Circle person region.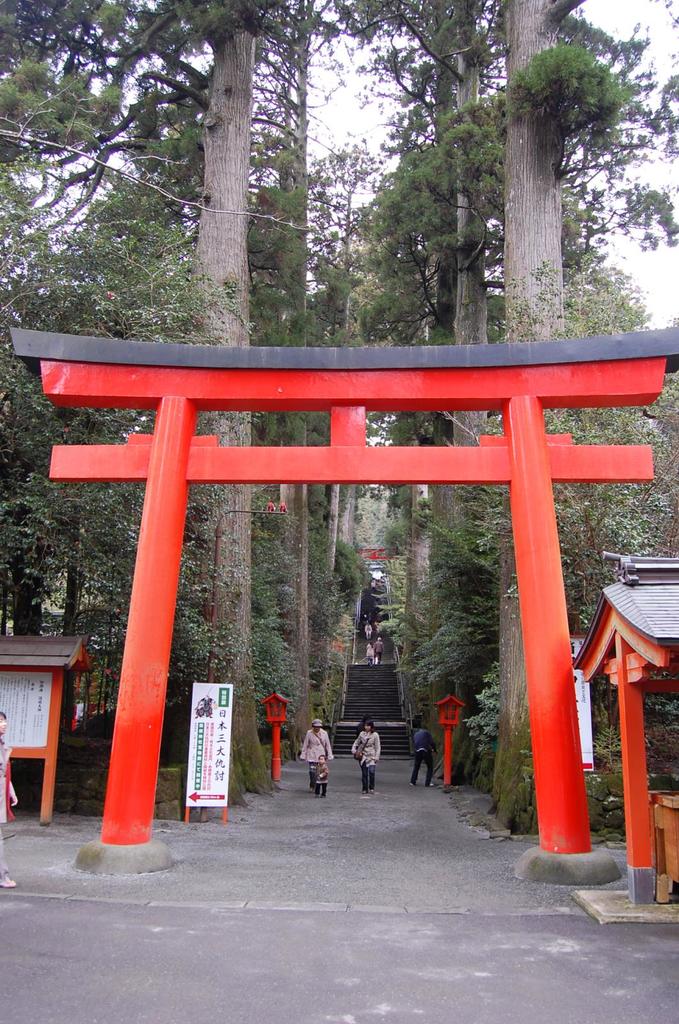
Region: <region>303, 719, 331, 788</region>.
